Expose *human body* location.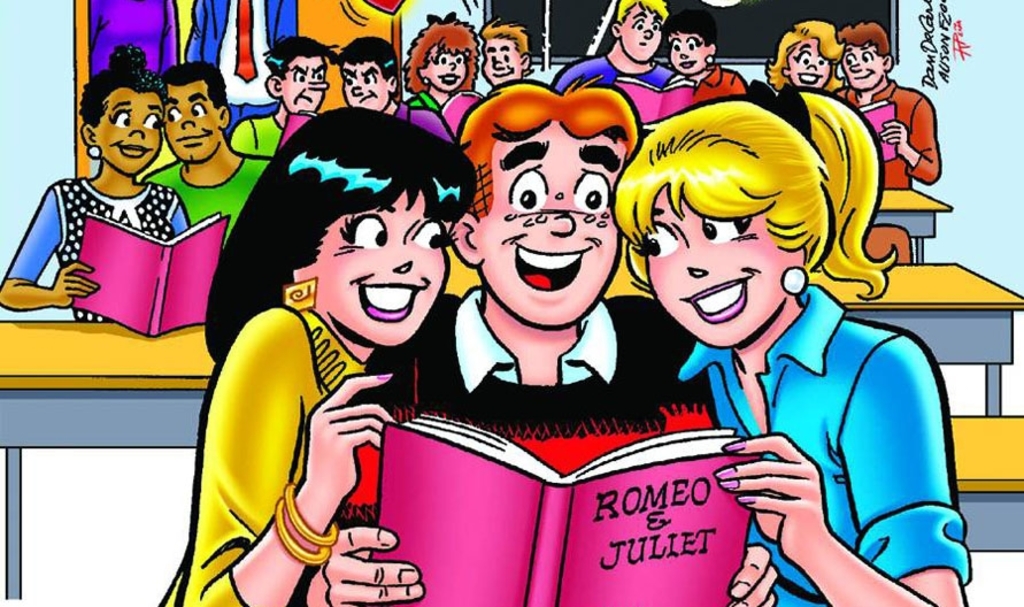
Exposed at [754, 6, 845, 89].
